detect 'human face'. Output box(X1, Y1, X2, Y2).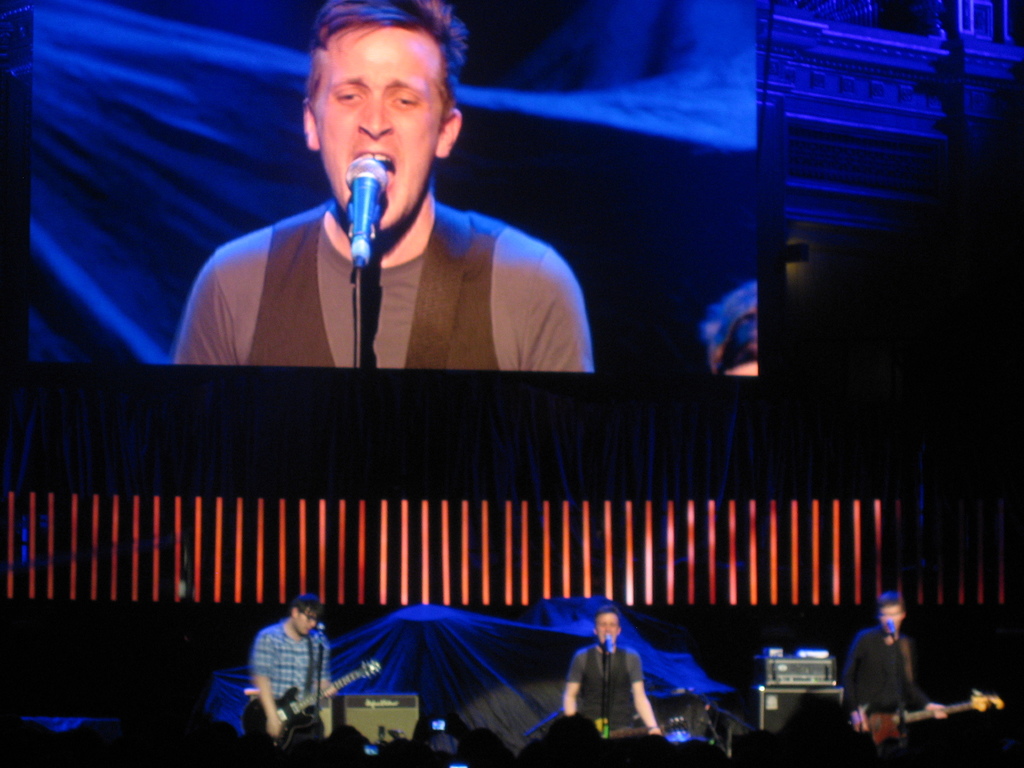
box(316, 24, 447, 236).
